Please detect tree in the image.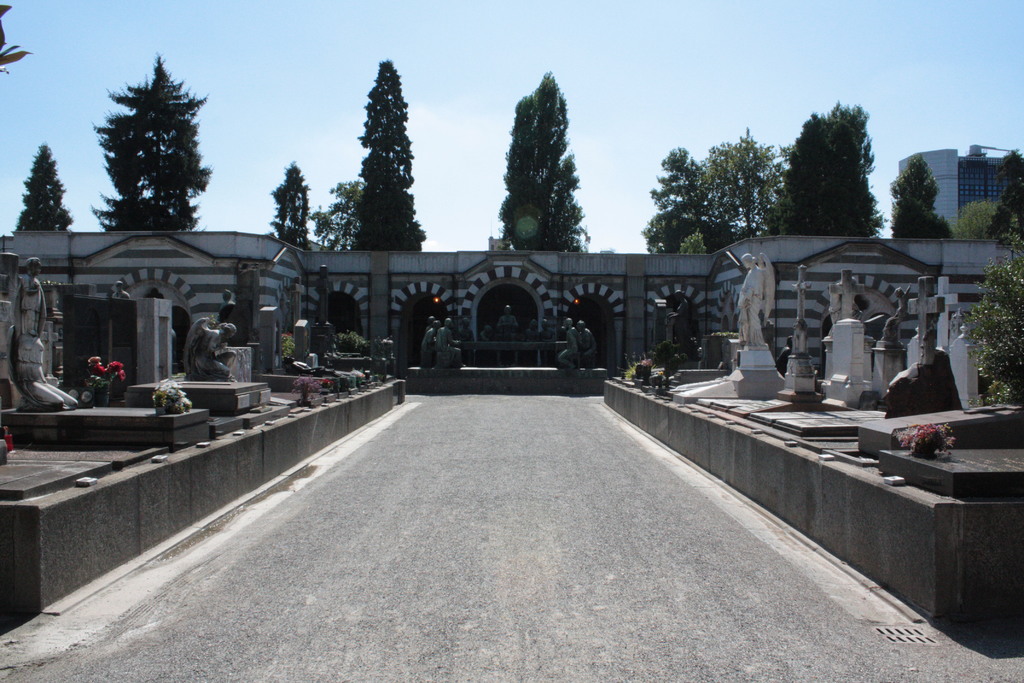
Rect(83, 52, 211, 240).
